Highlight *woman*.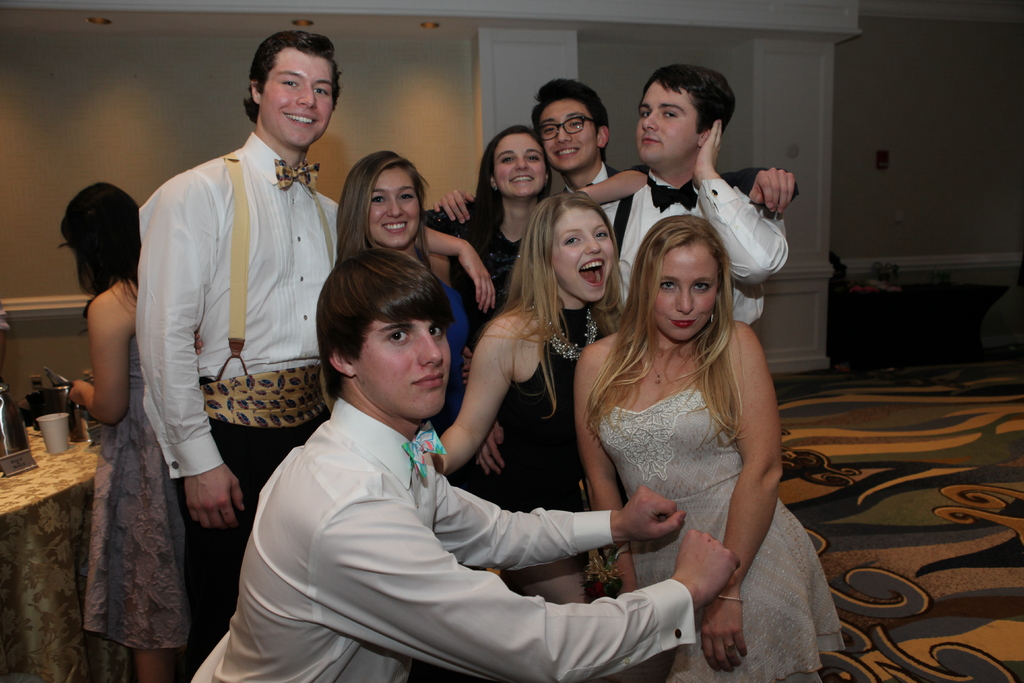
Highlighted region: l=61, t=176, r=191, b=682.
